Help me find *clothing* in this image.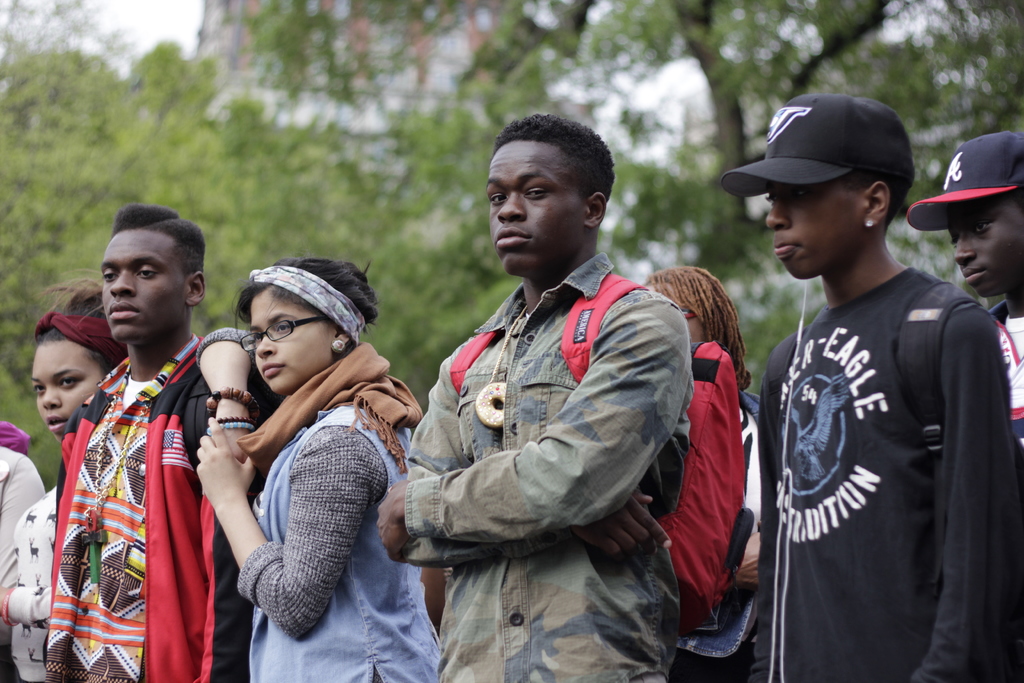
Found it: [x1=760, y1=197, x2=1010, y2=668].
